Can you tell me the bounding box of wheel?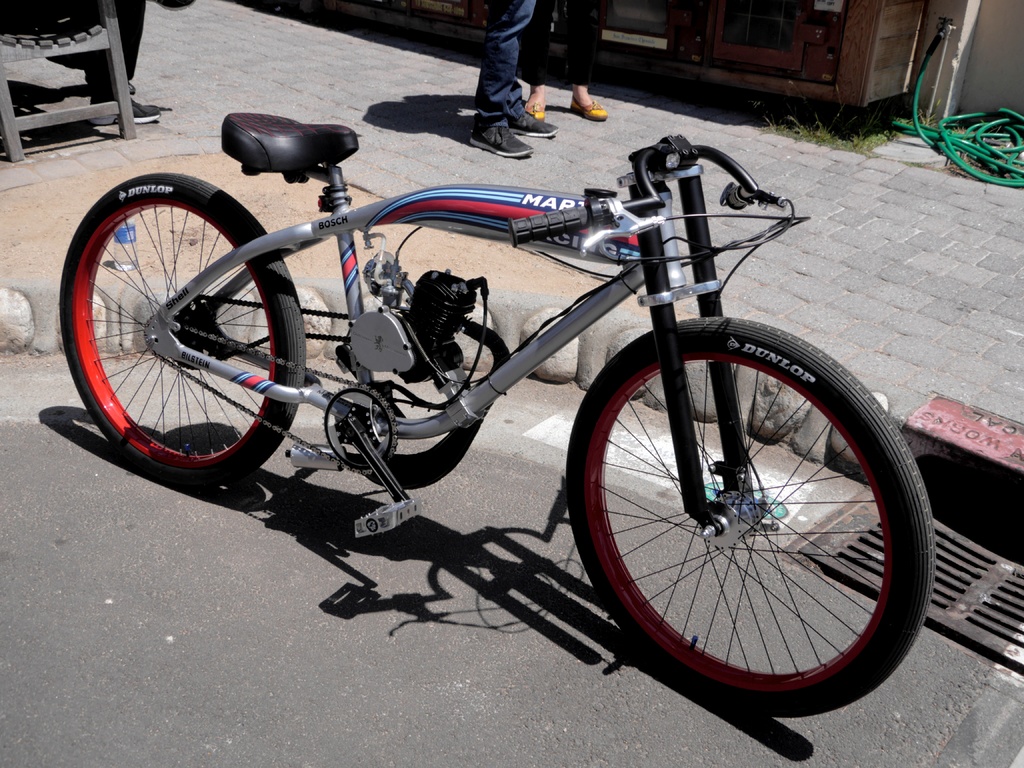
BBox(61, 173, 307, 487).
